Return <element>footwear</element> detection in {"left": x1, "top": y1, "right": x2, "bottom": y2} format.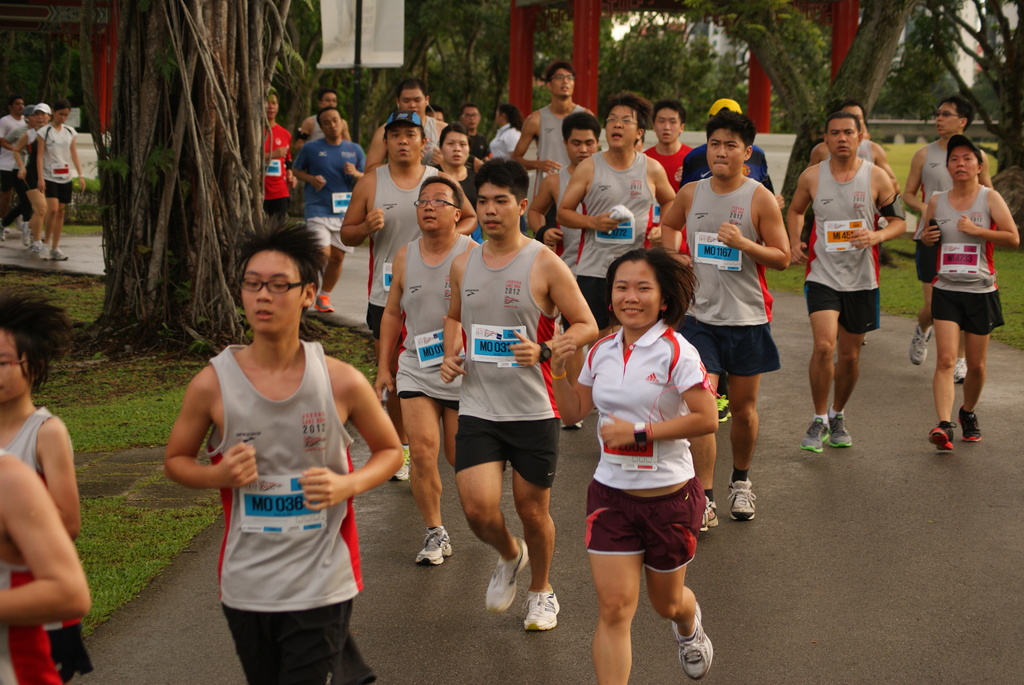
{"left": 390, "top": 445, "right": 411, "bottom": 481}.
